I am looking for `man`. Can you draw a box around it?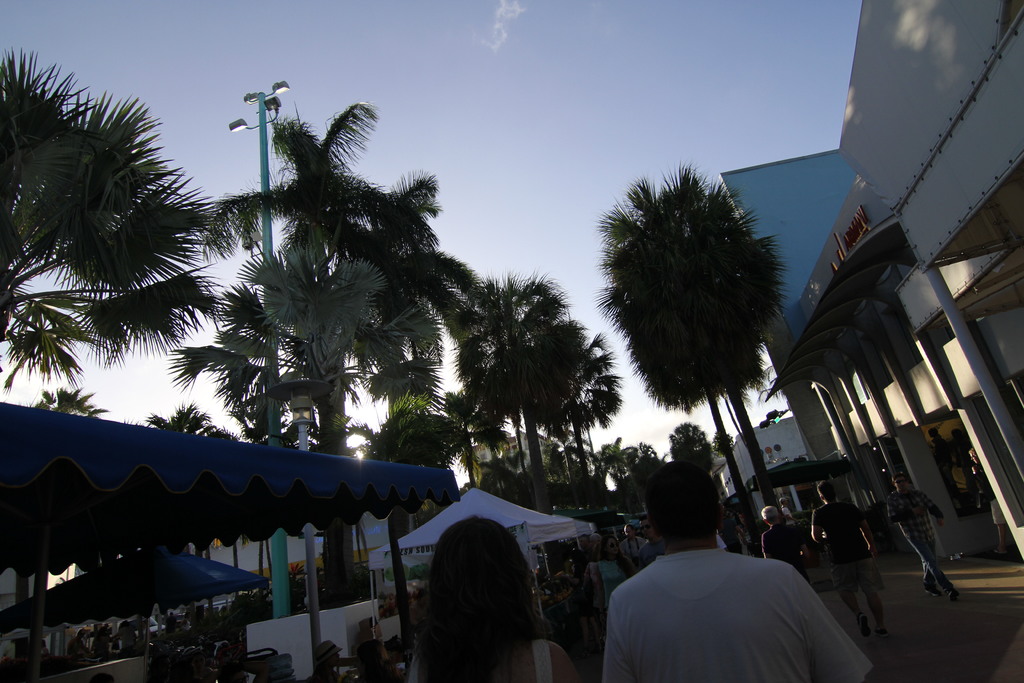
Sure, the bounding box is (x1=783, y1=496, x2=808, y2=525).
